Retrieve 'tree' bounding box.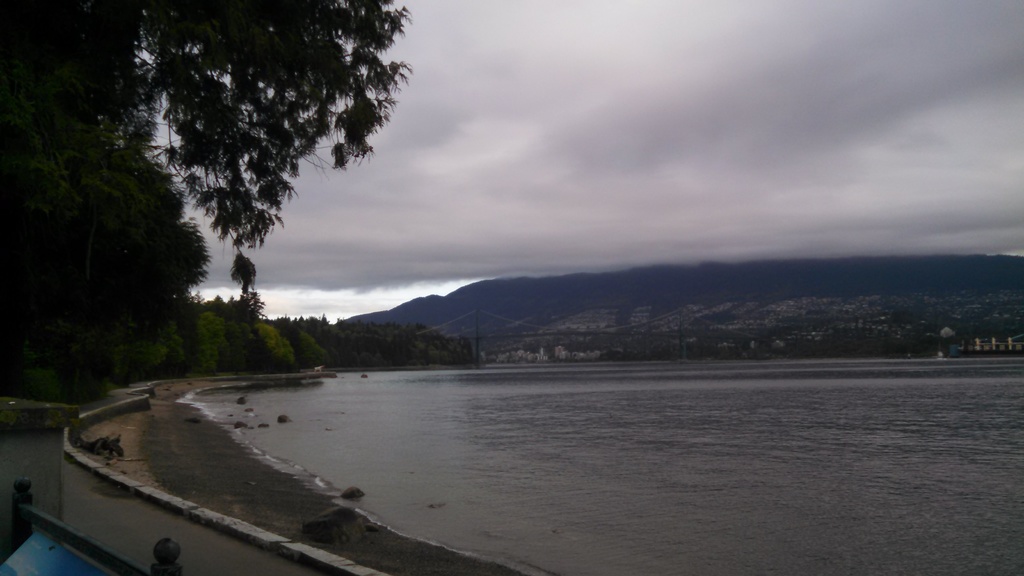
Bounding box: [left=92, top=0, right=413, bottom=321].
